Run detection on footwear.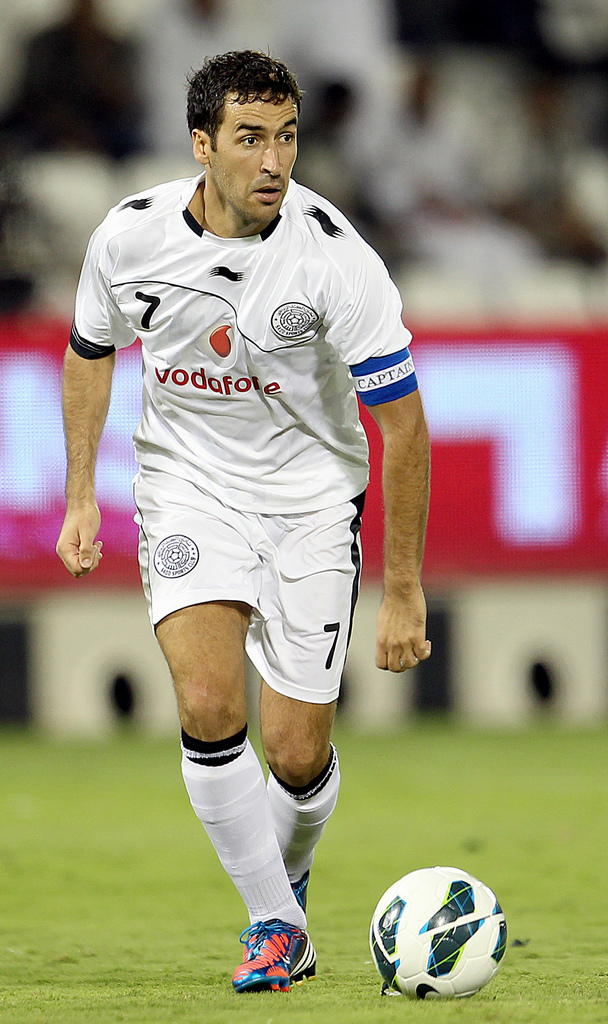
Result: pyautogui.locateOnScreen(288, 870, 311, 913).
